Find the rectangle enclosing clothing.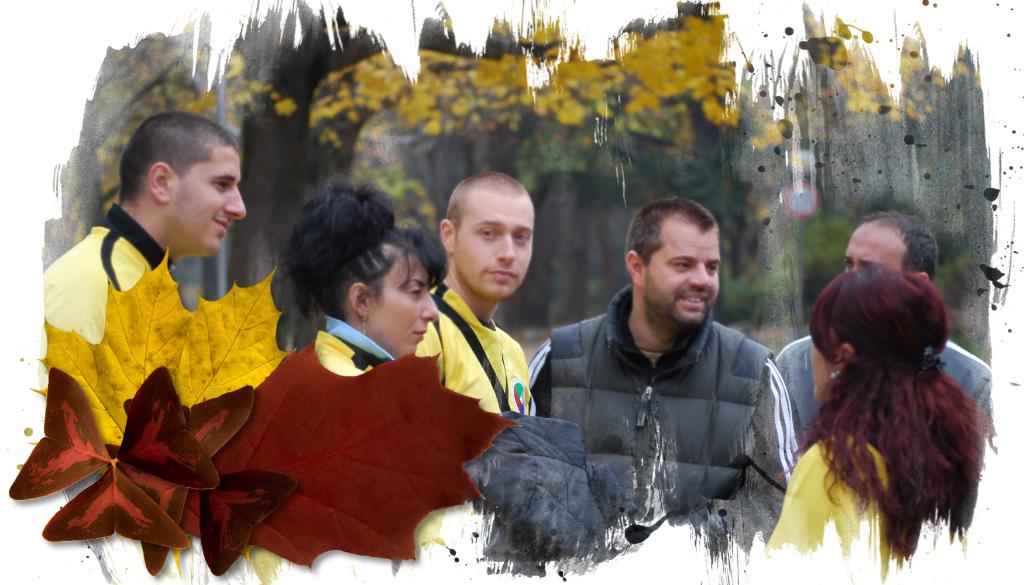
502,244,814,567.
